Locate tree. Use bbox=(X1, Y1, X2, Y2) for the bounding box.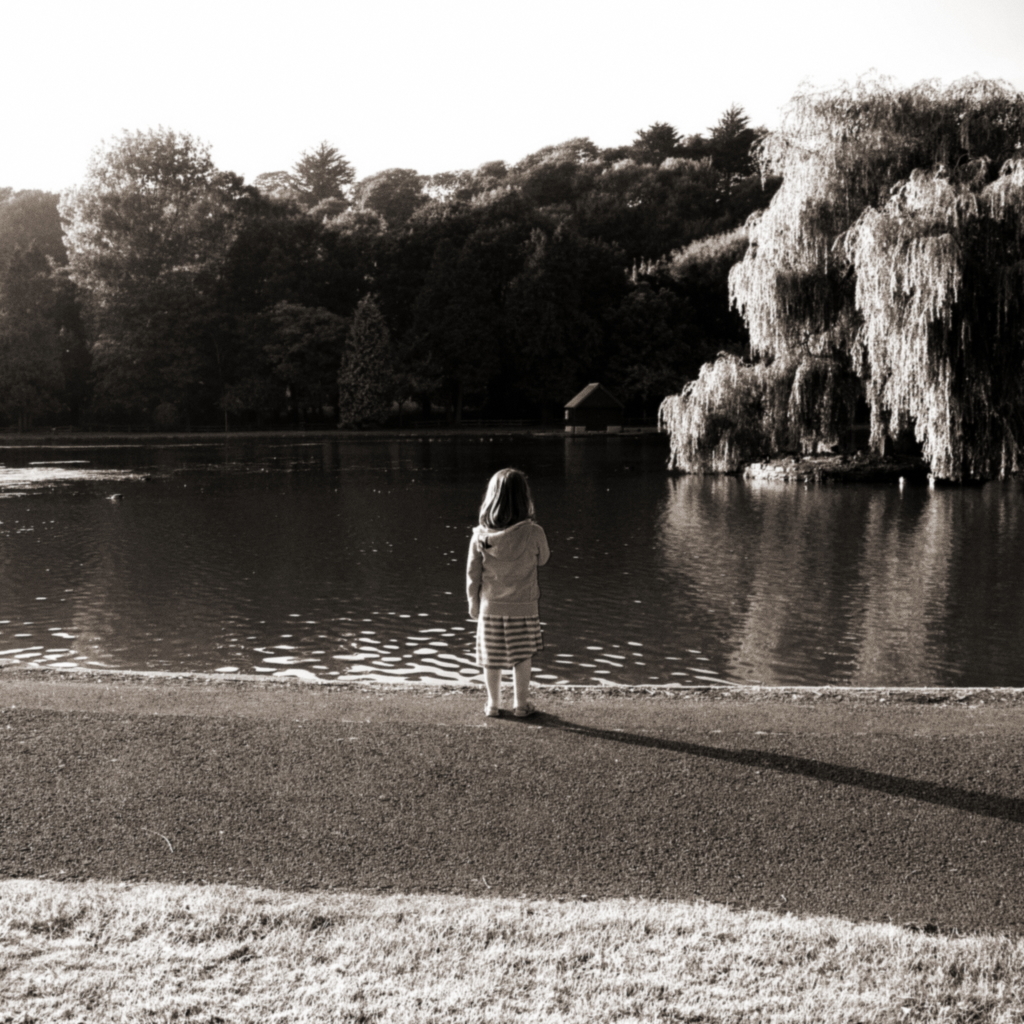
bbox=(35, 97, 312, 451).
